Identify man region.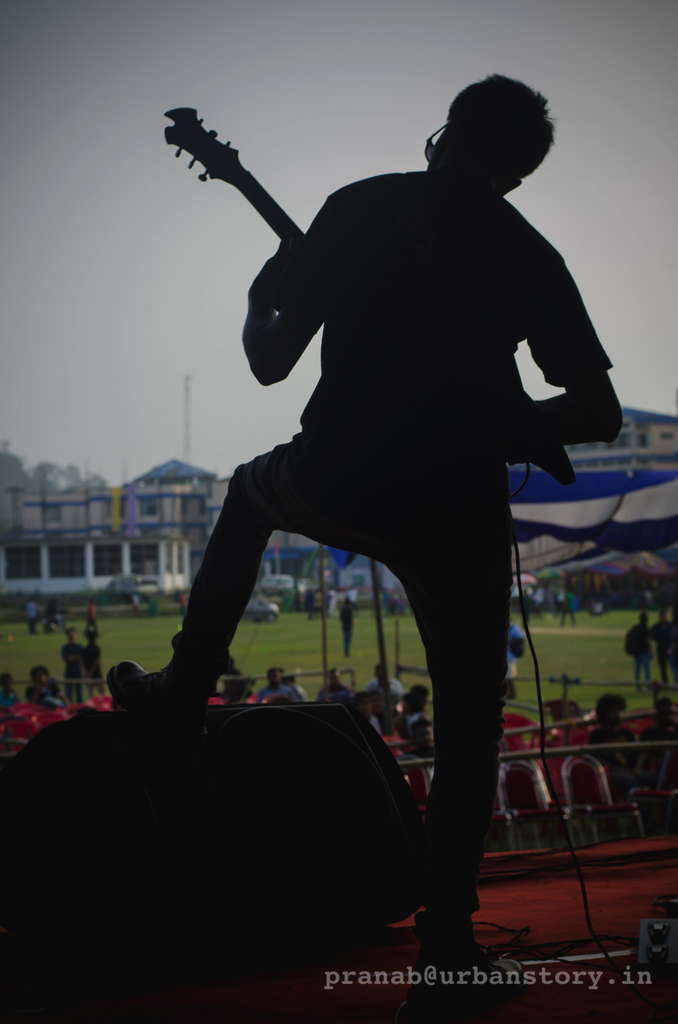
Region: 24,600,38,636.
